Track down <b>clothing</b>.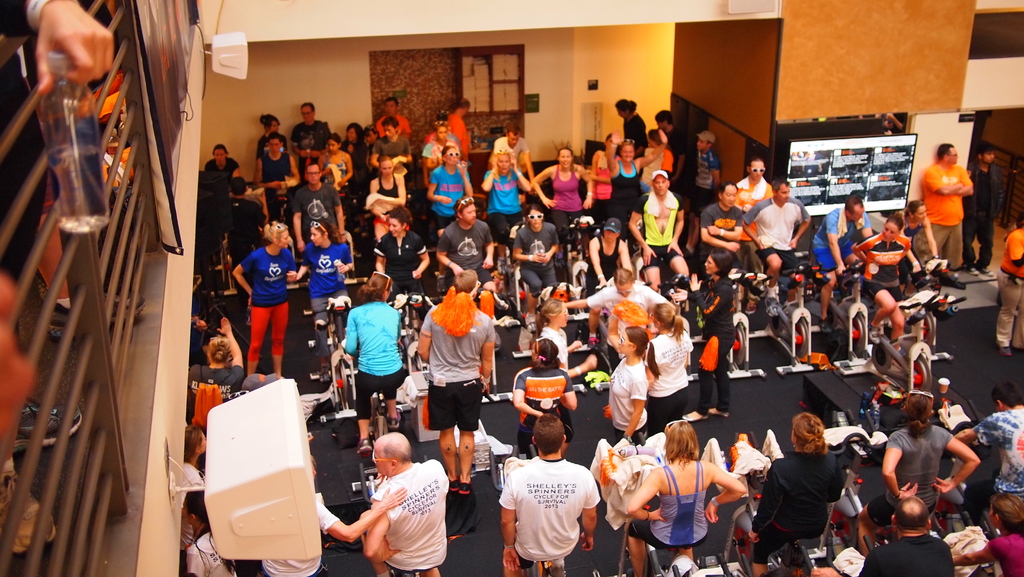
Tracked to x1=513 y1=222 x2=557 y2=279.
